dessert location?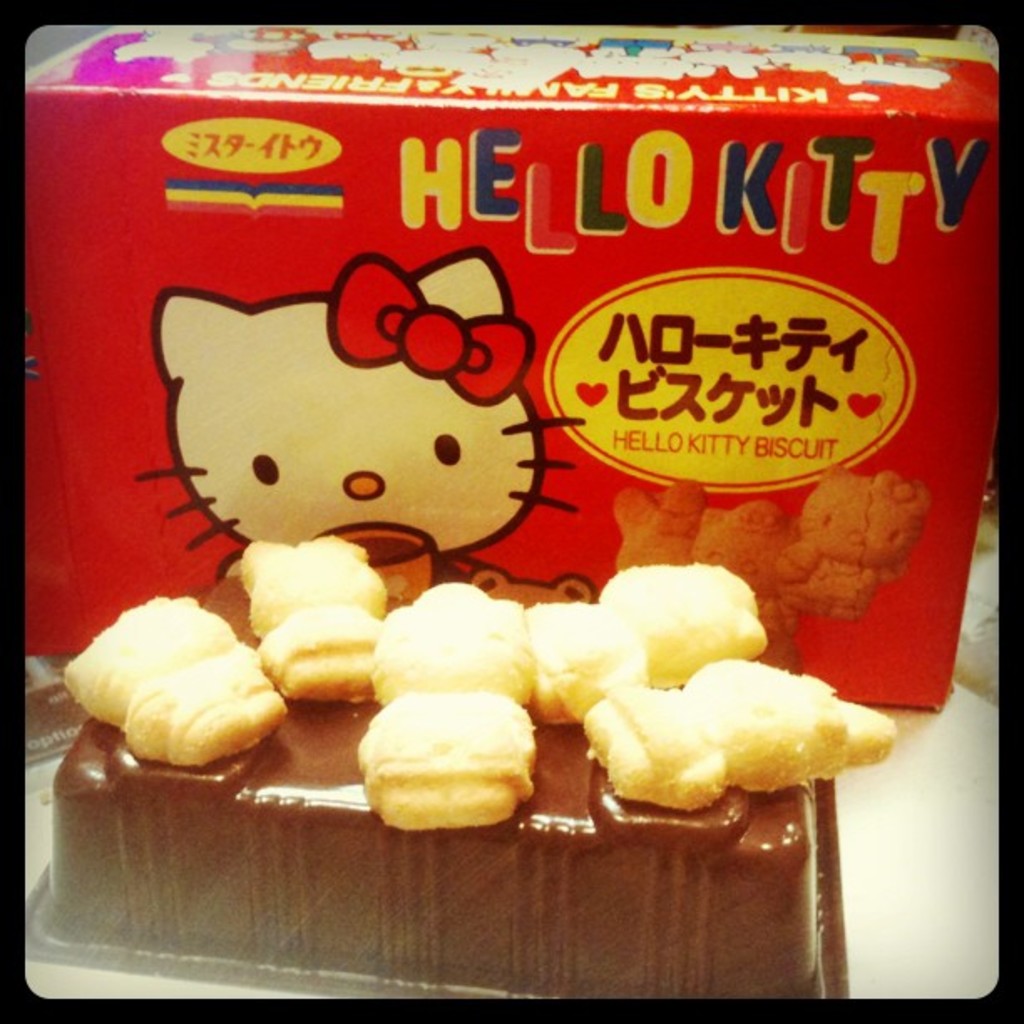
select_region(259, 601, 387, 691)
